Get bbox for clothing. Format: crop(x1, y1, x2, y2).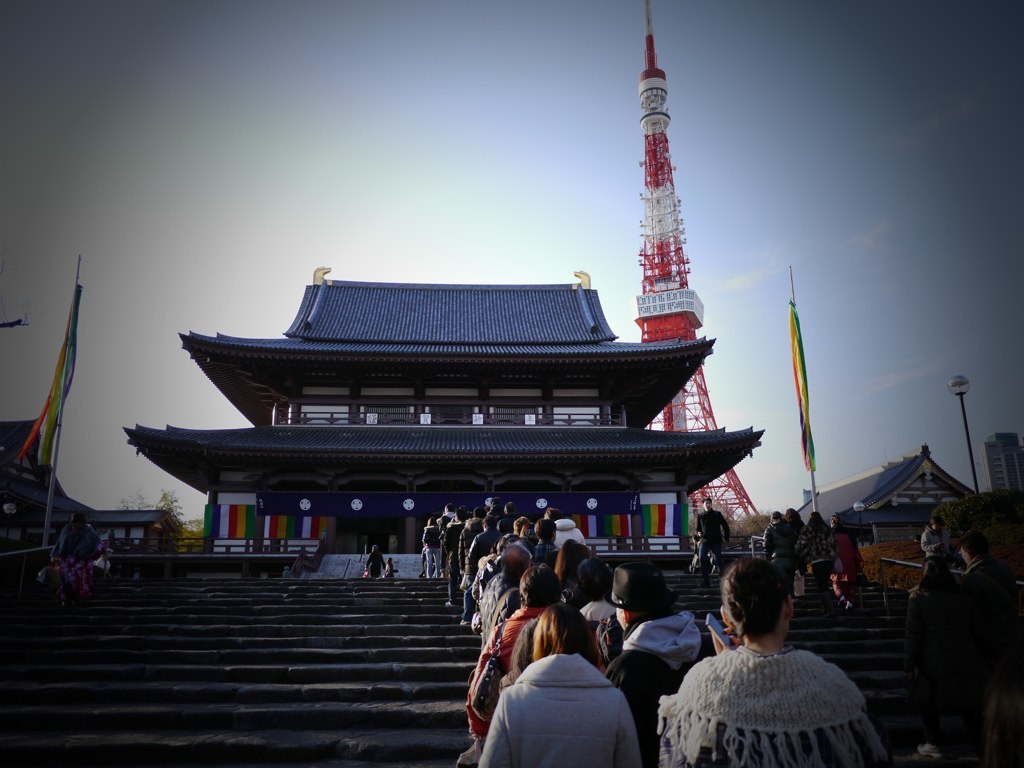
crop(694, 505, 728, 573).
